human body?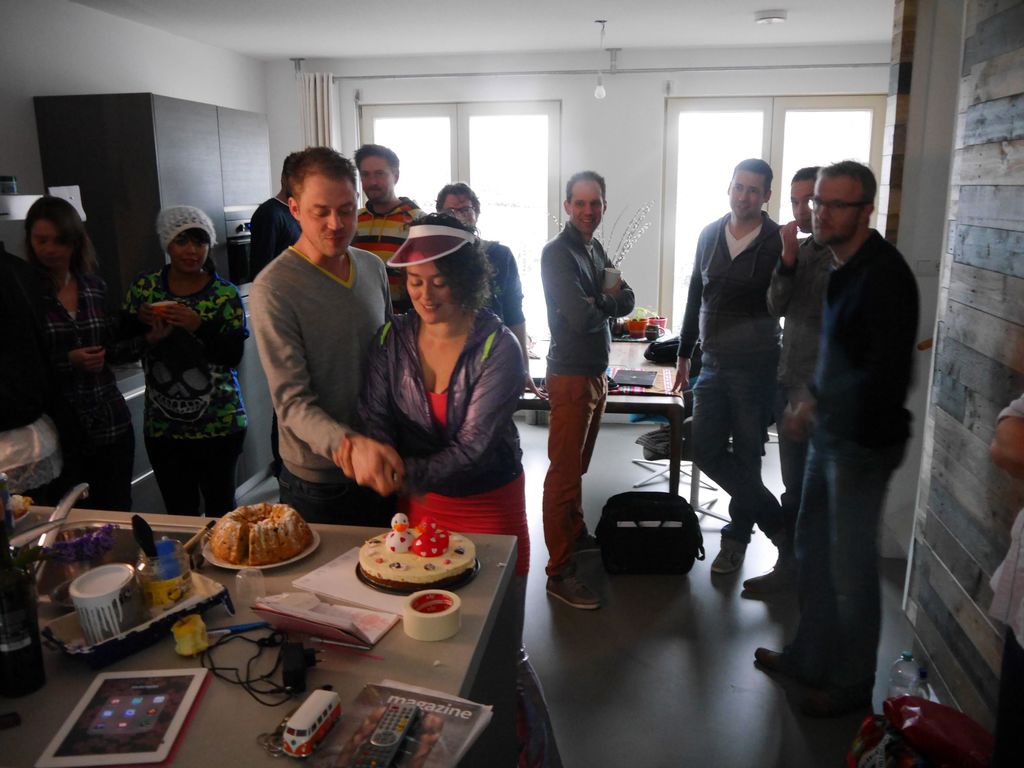
[left=351, top=195, right=428, bottom=316]
